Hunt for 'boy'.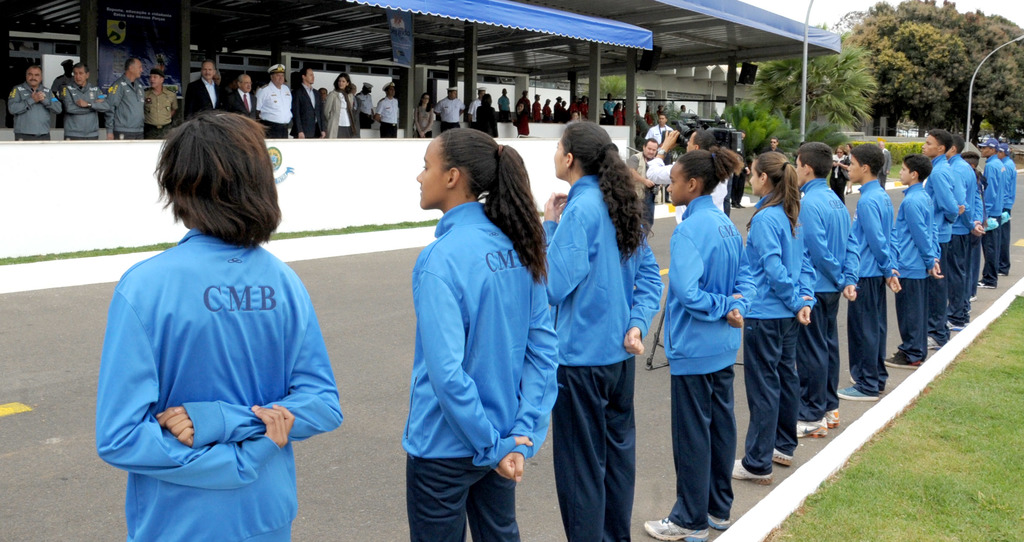
Hunted down at bbox=(945, 136, 982, 312).
